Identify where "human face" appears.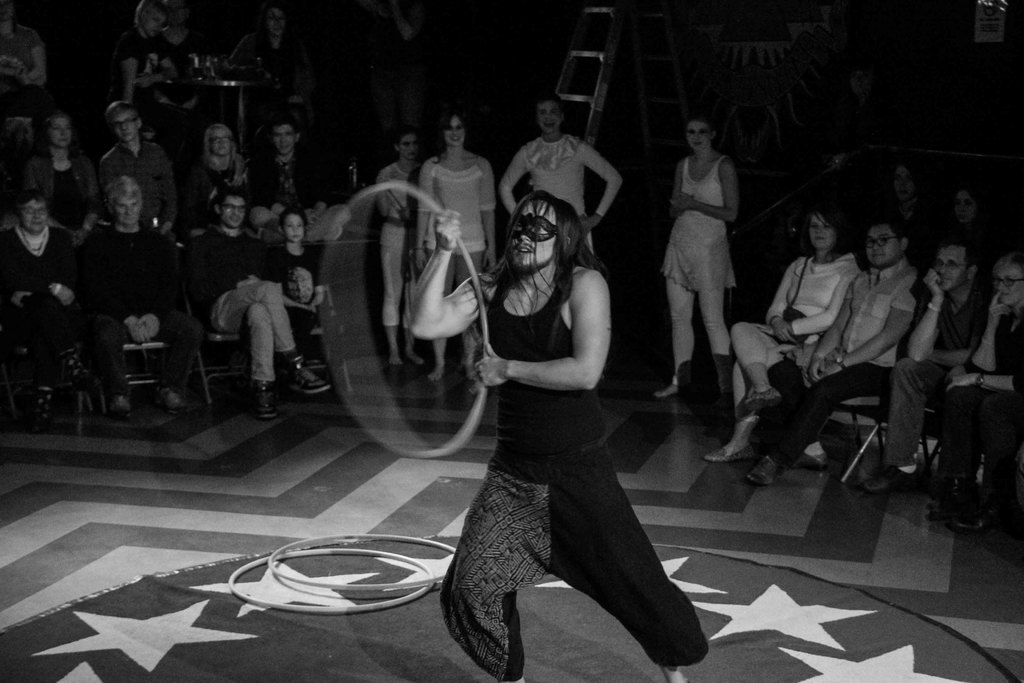
Appears at BBox(935, 248, 968, 293).
